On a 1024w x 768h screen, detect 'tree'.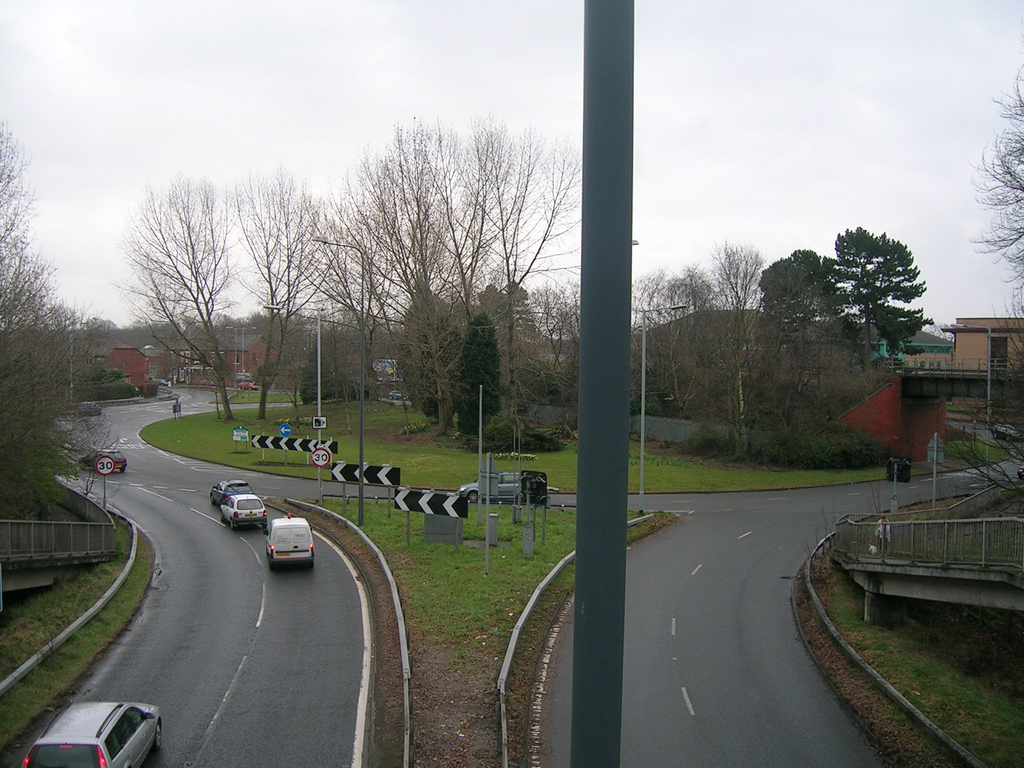
x1=0, y1=118, x2=90, y2=514.
